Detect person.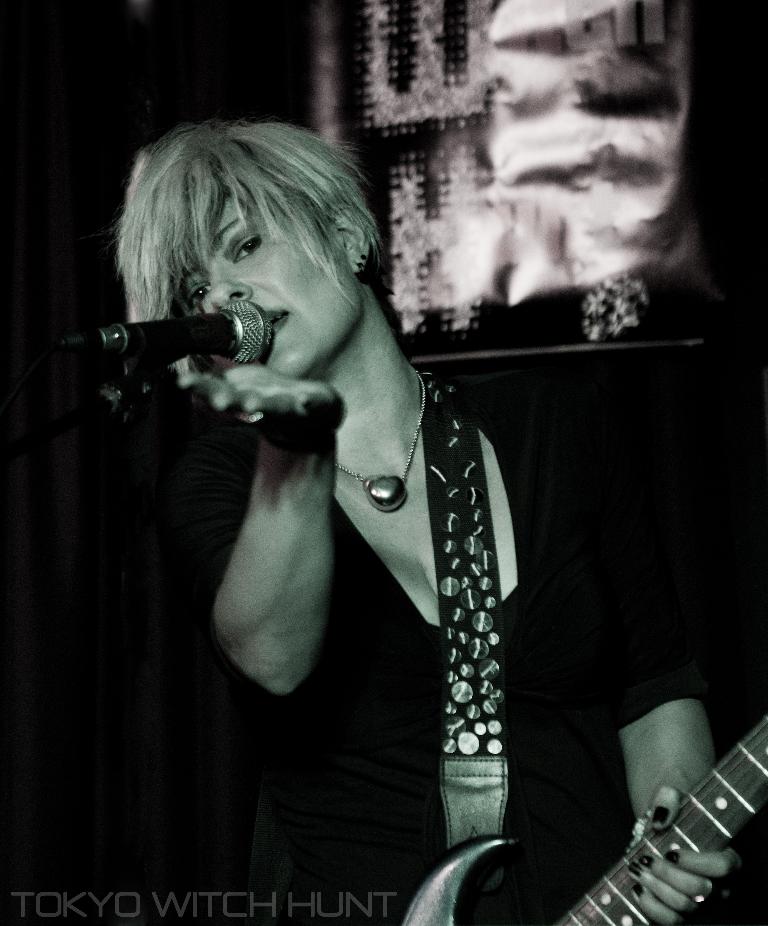
Detected at bbox=[101, 114, 681, 913].
